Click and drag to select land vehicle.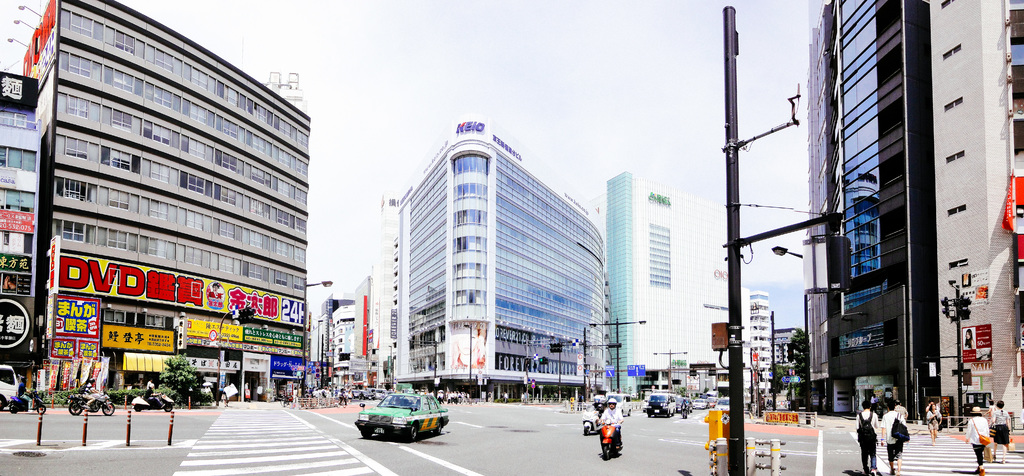
Selection: pyautogui.locateOnScreen(128, 393, 174, 411).
